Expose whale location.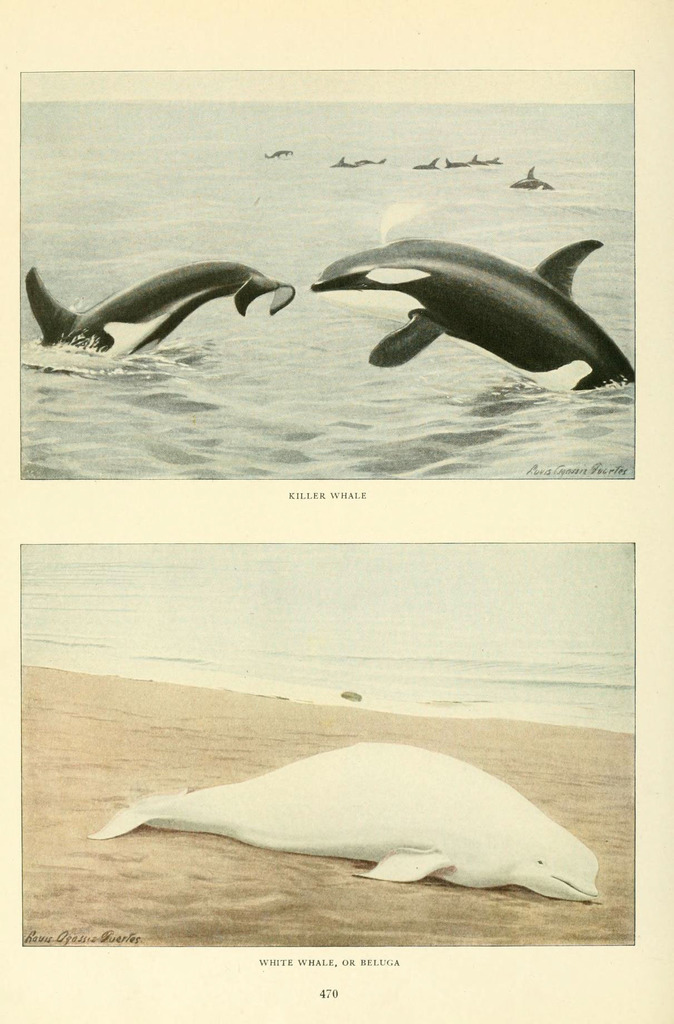
Exposed at <bbox>310, 228, 638, 390</bbox>.
